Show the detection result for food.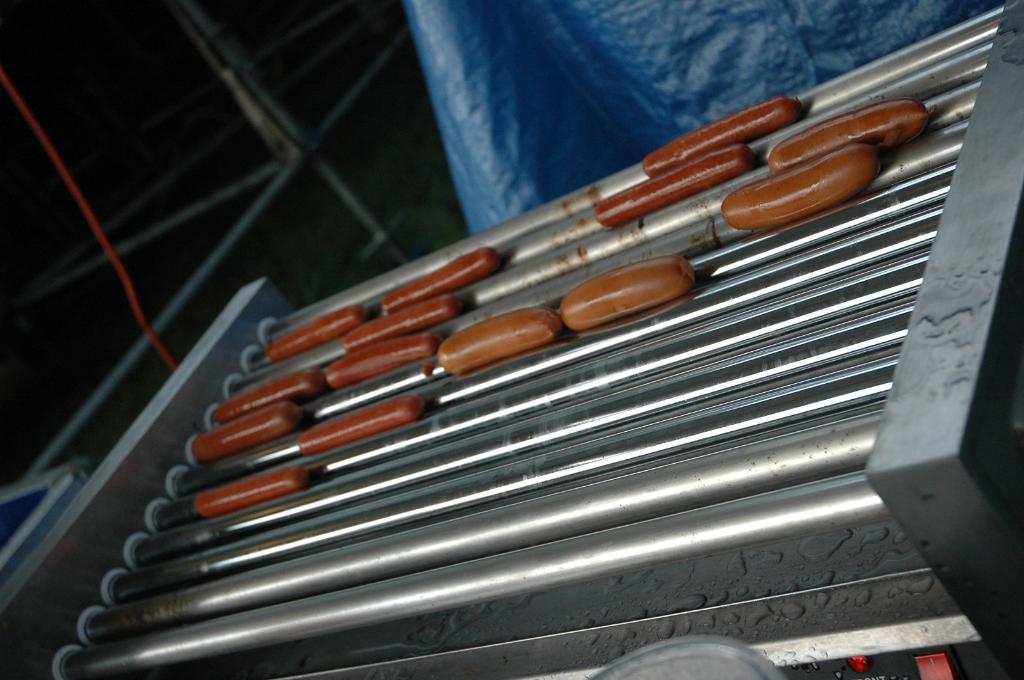
(193, 400, 298, 463).
